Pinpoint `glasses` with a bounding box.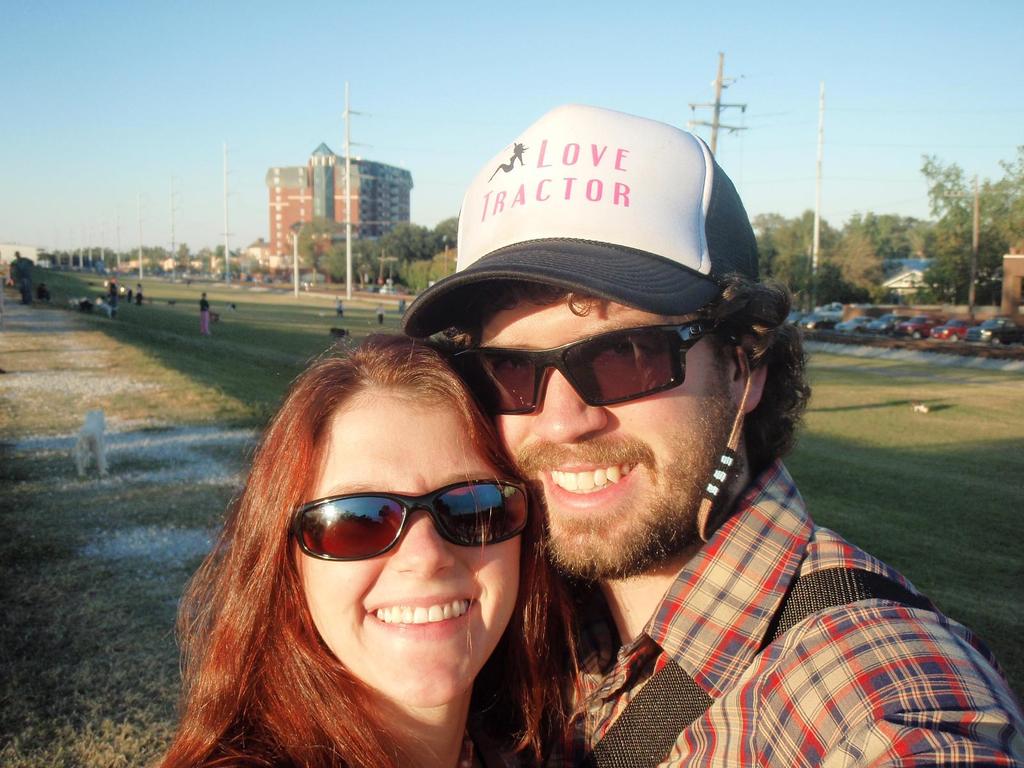
region(286, 472, 541, 566).
